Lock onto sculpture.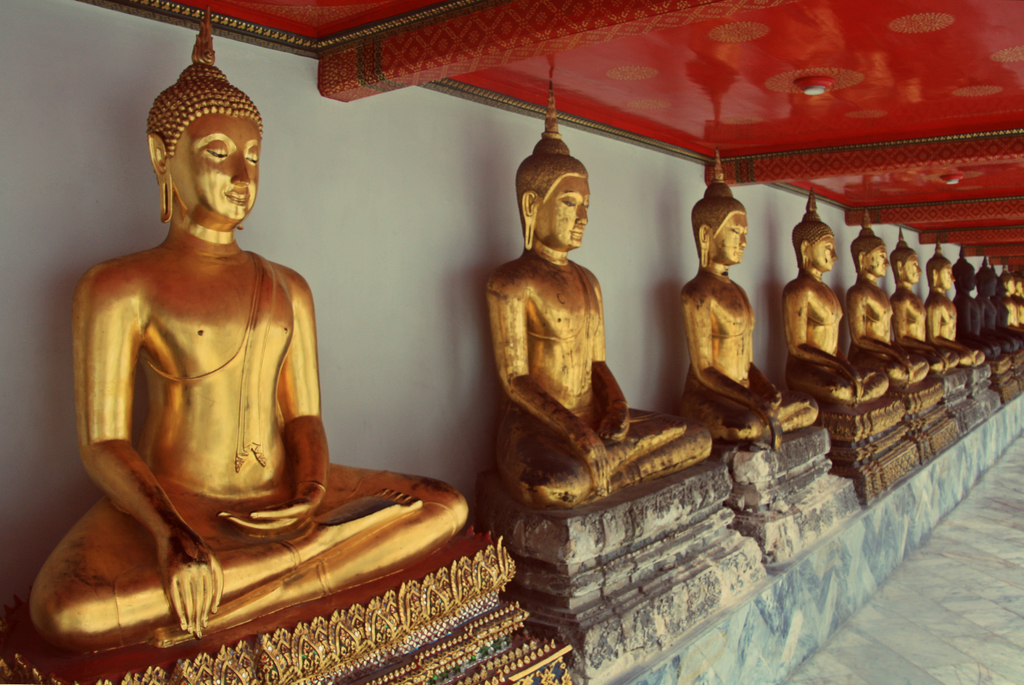
Locked: Rect(662, 147, 864, 583).
